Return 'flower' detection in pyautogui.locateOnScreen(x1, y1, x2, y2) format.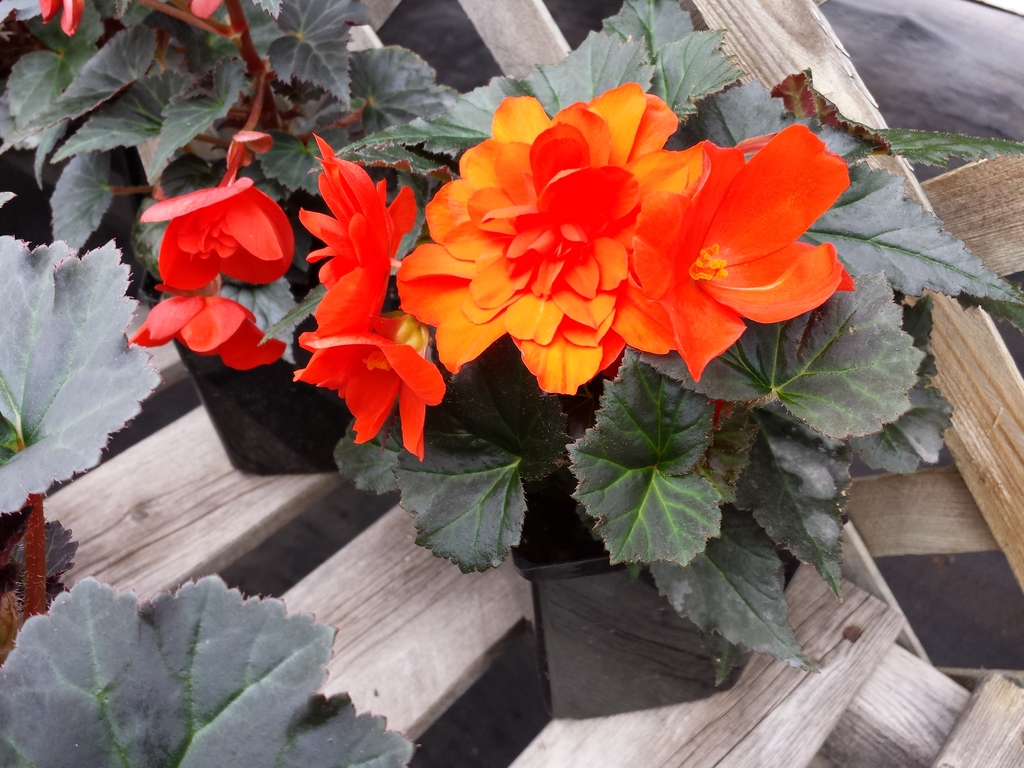
pyautogui.locateOnScreen(31, 0, 84, 42).
